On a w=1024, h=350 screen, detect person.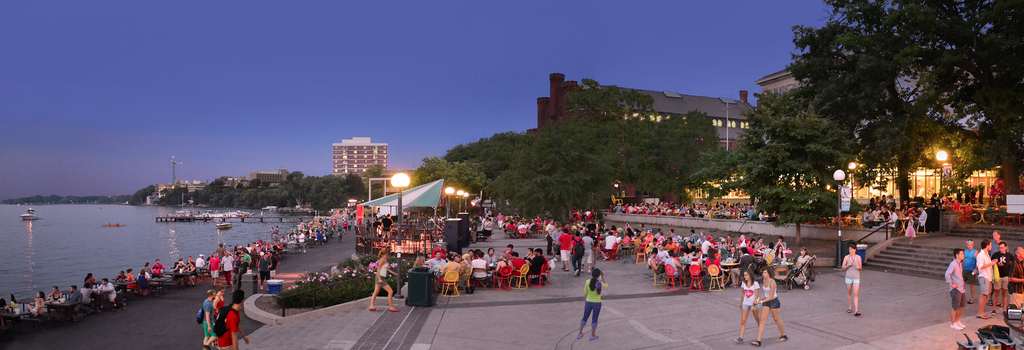
(left=995, top=242, right=1012, bottom=314).
